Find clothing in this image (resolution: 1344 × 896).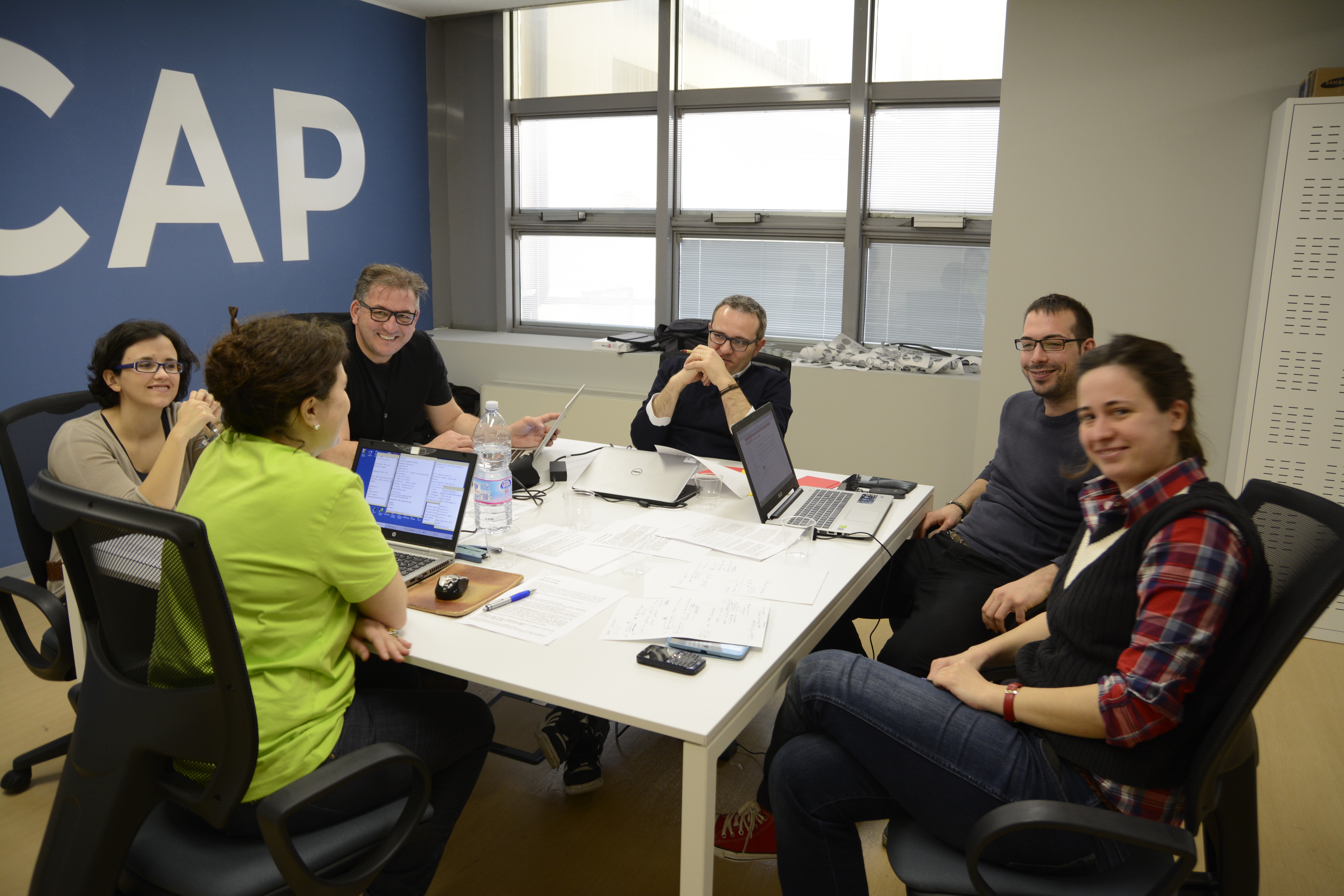
BBox(140, 79, 180, 104).
